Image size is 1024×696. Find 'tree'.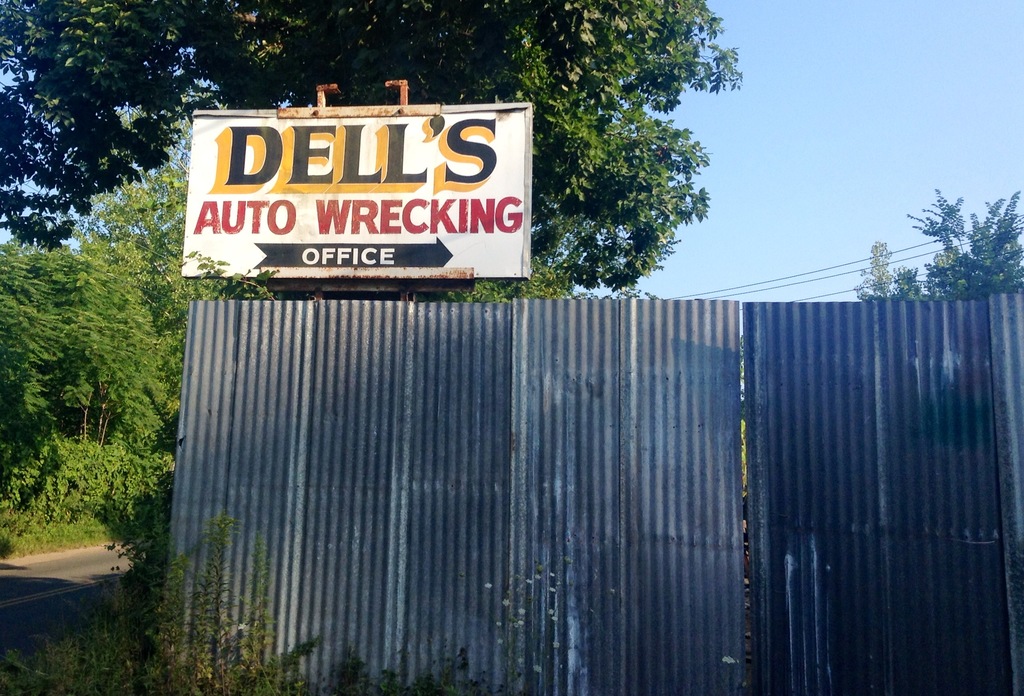
{"left": 0, "top": 239, "right": 103, "bottom": 522}.
